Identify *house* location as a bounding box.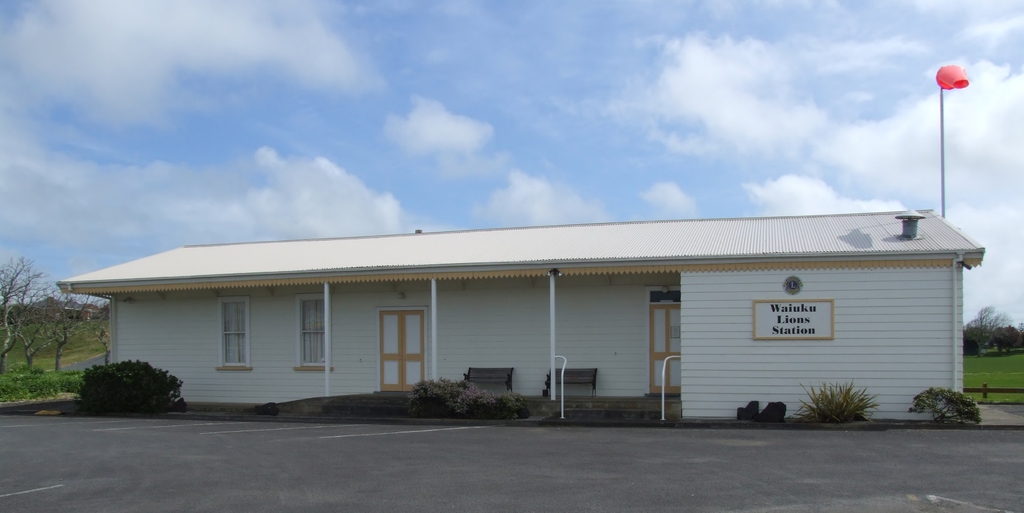
<bbox>56, 206, 988, 425</bbox>.
